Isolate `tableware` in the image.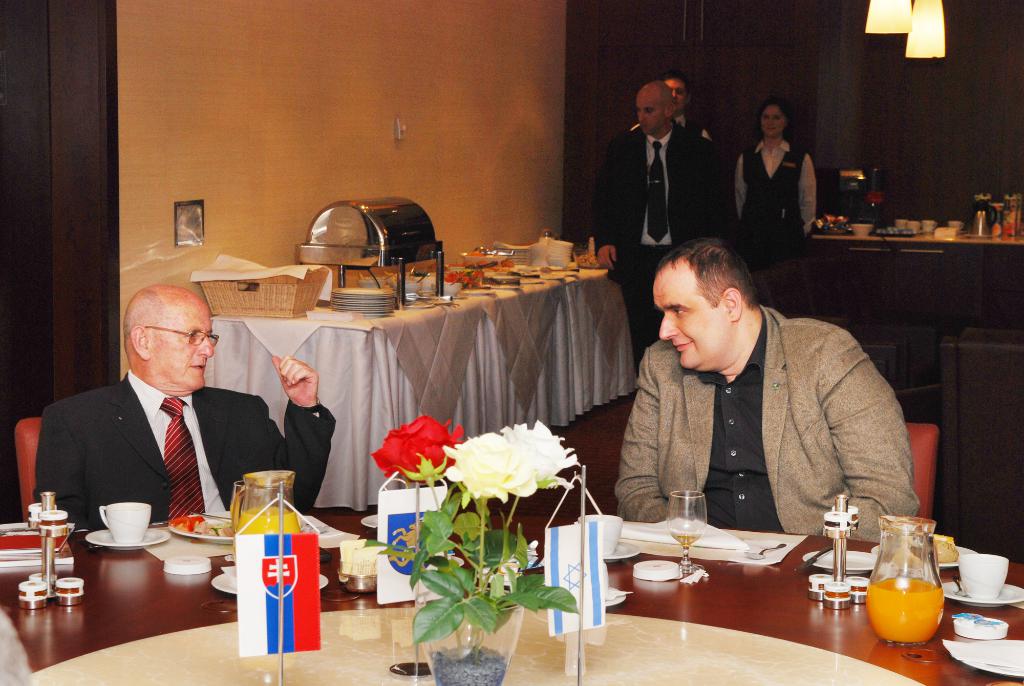
Isolated region: (x1=862, y1=516, x2=955, y2=639).
